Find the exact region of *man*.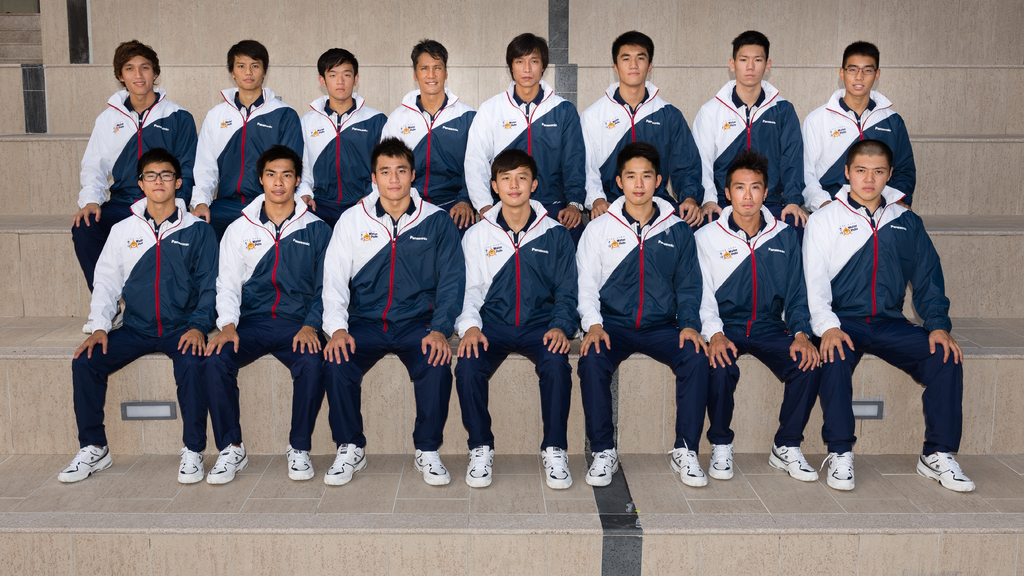
Exact region: (left=200, top=148, right=333, bottom=484).
